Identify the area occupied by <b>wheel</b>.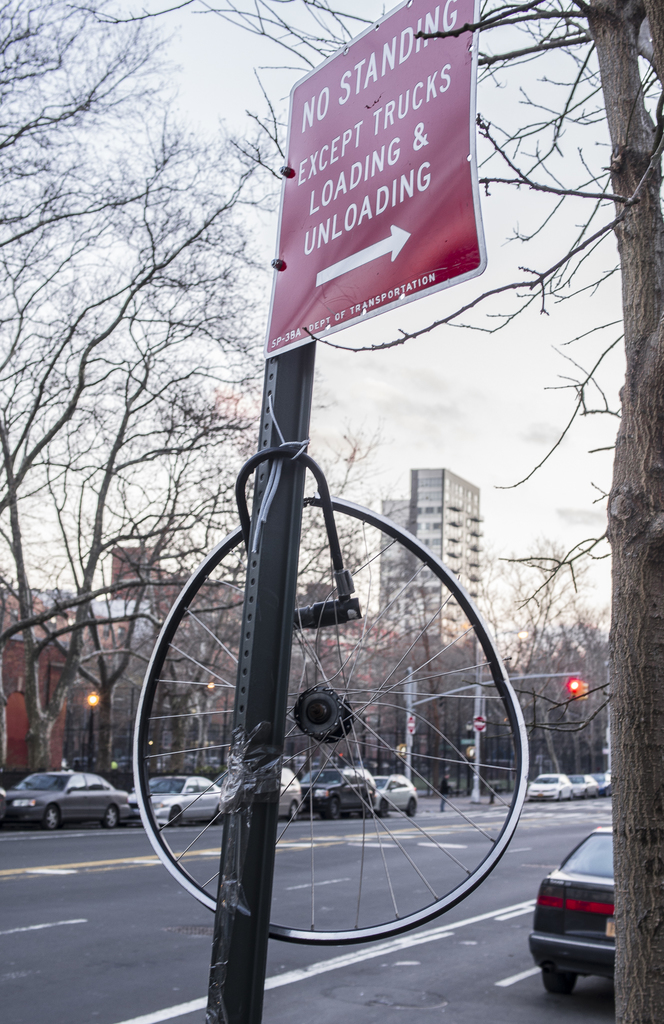
Area: 329:796:345:820.
